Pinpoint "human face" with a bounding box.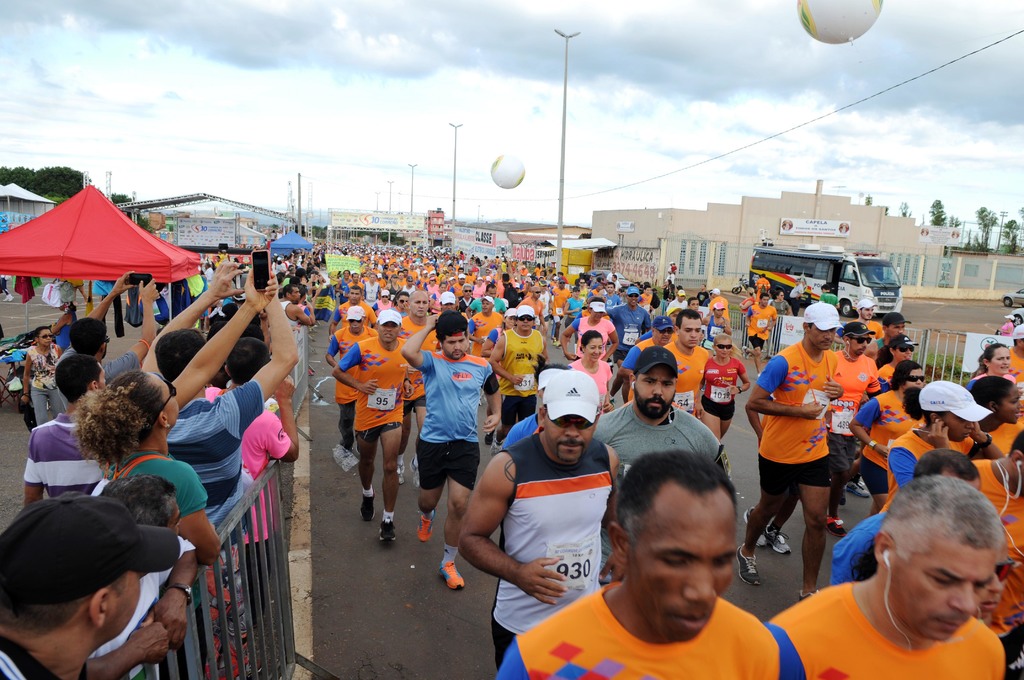
rect(1000, 385, 1023, 426).
